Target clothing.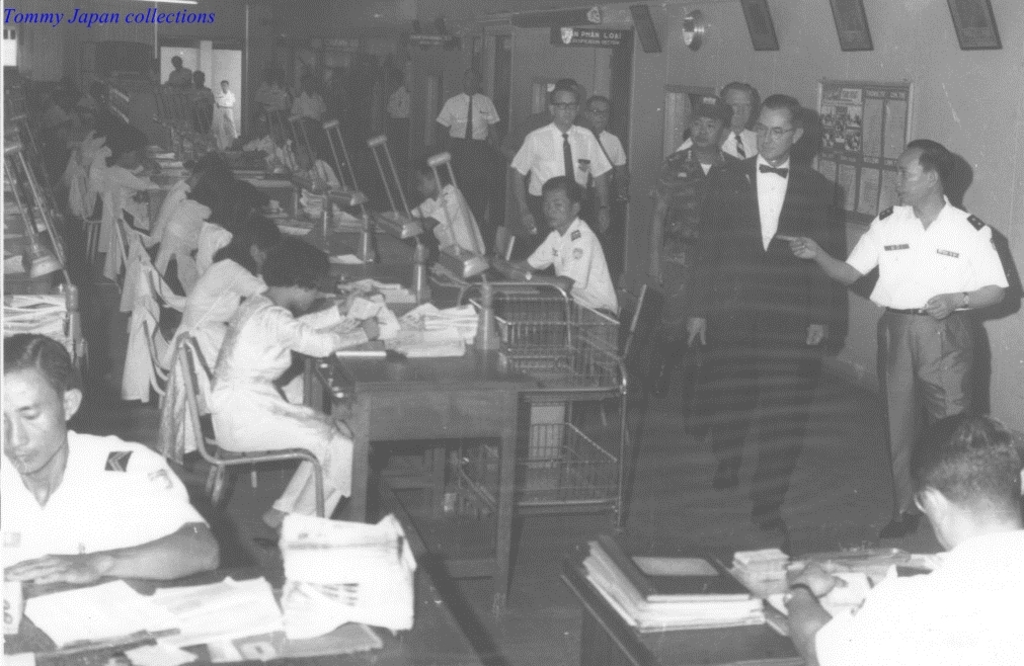
Target region: [435,93,500,169].
